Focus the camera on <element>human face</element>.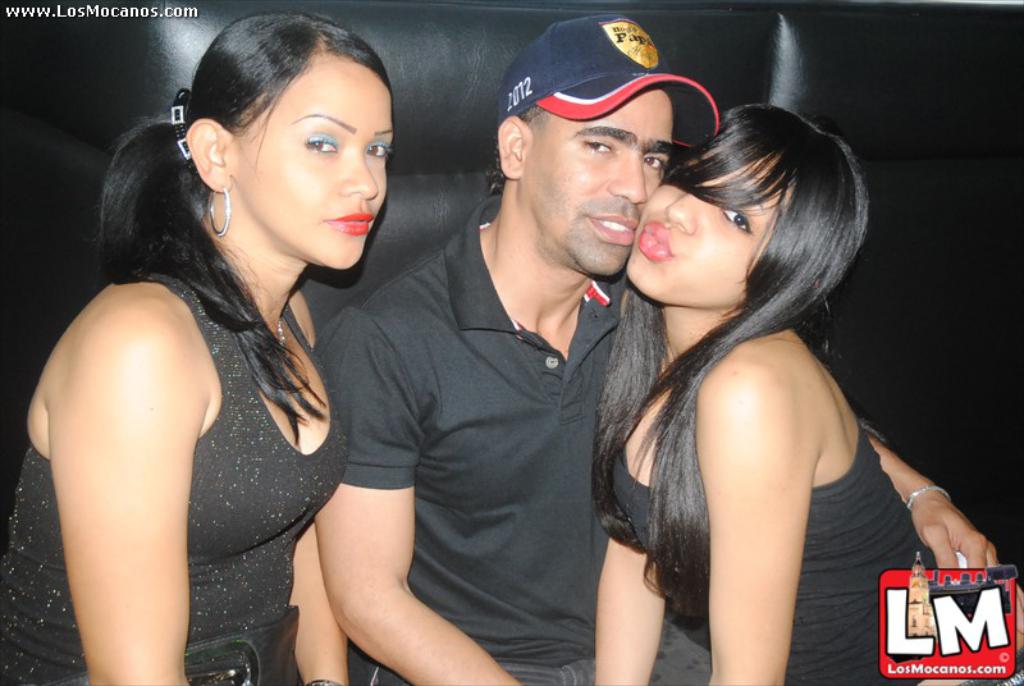
Focus region: [522, 91, 672, 270].
